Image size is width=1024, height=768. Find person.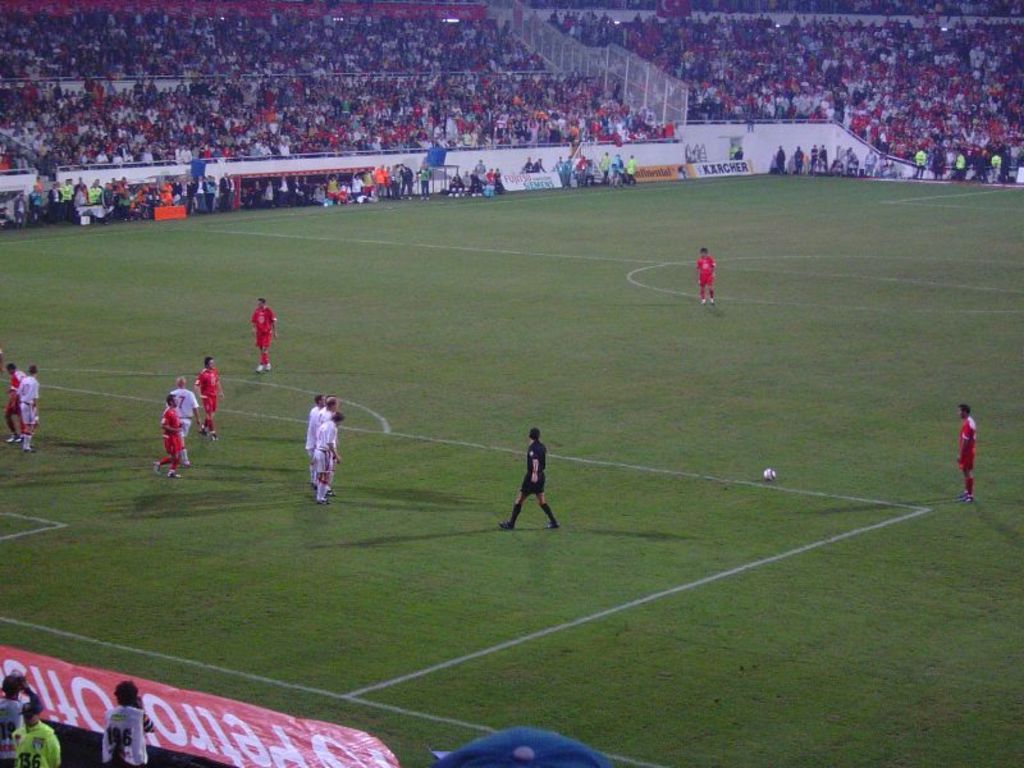
crop(306, 404, 346, 511).
